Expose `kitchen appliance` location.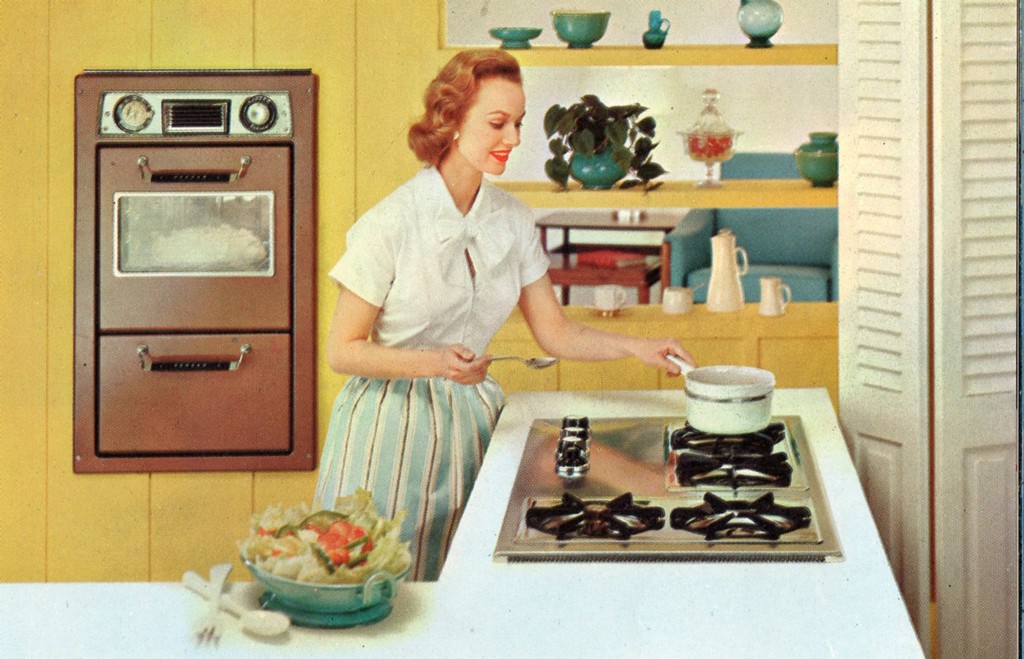
Exposed at crop(74, 68, 318, 470).
